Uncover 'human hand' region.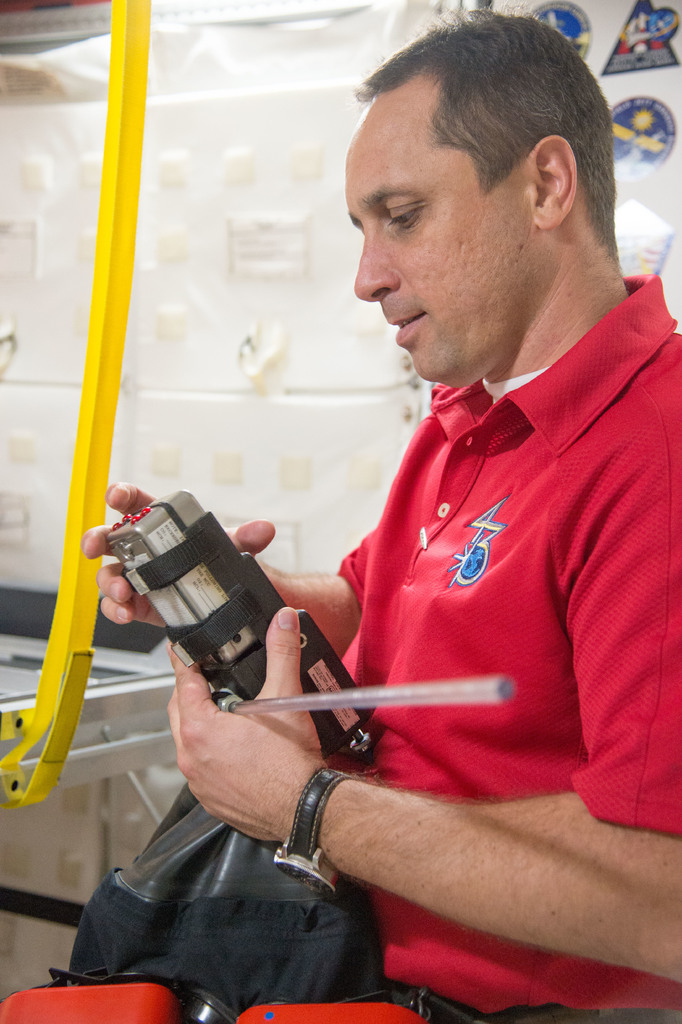
Uncovered: <region>162, 675, 326, 849</region>.
